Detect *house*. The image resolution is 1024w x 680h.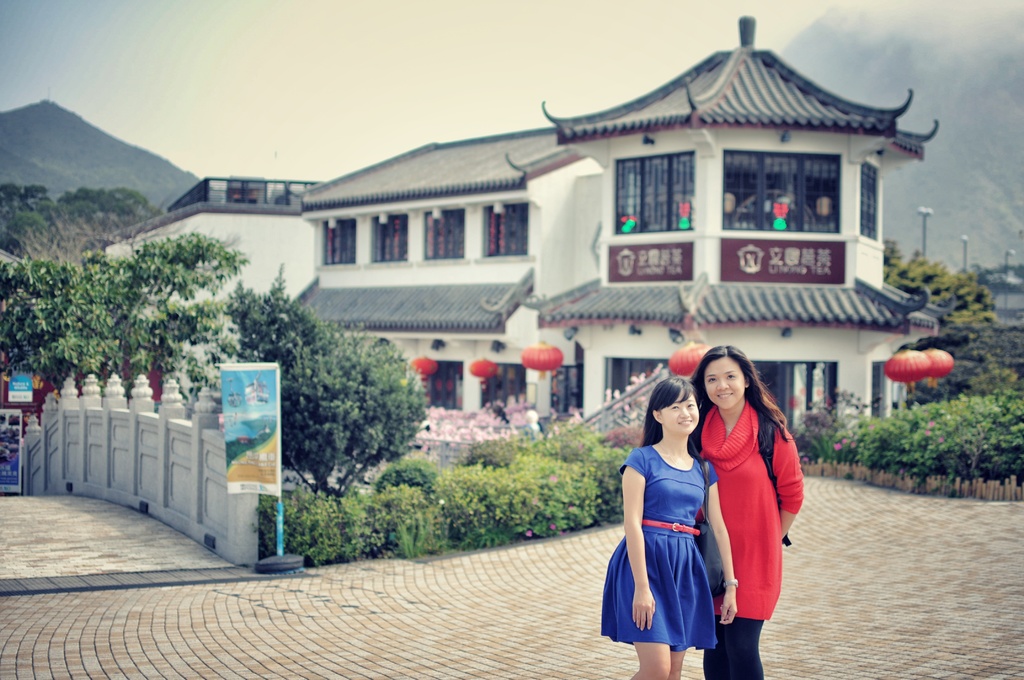
bbox=(102, 177, 321, 319).
